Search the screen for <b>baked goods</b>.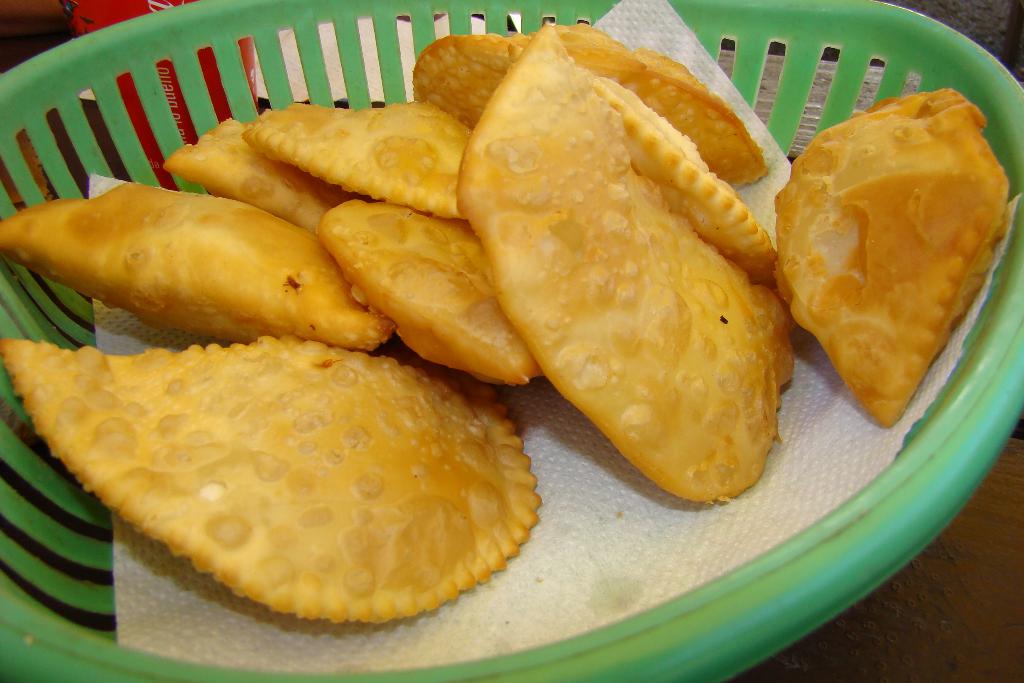
Found at locate(459, 27, 802, 529).
